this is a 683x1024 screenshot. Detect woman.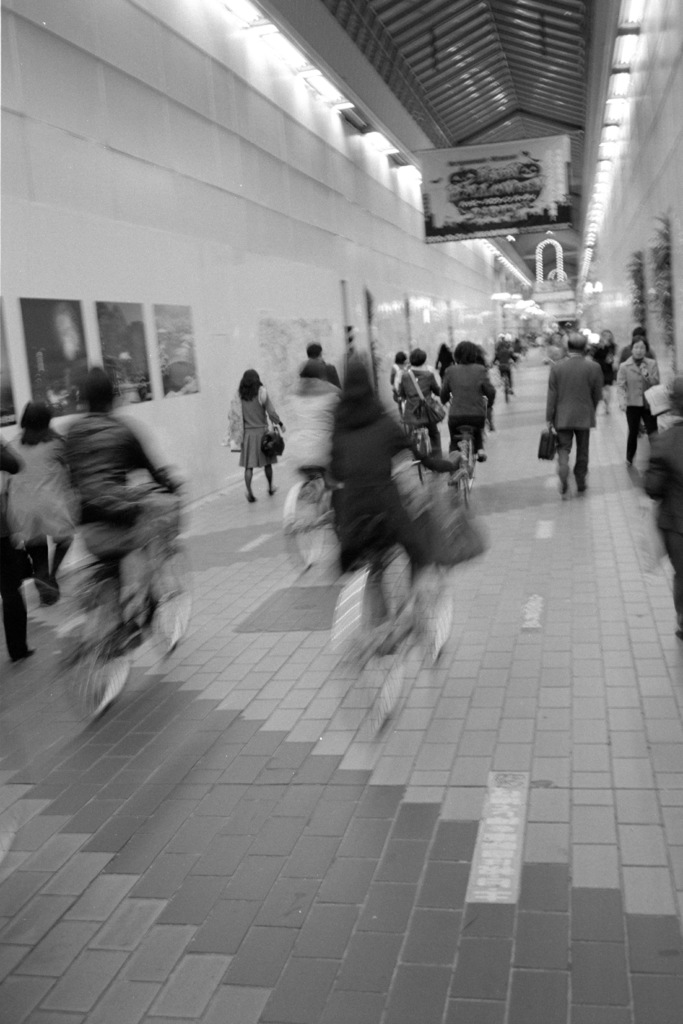
0, 394, 64, 606.
